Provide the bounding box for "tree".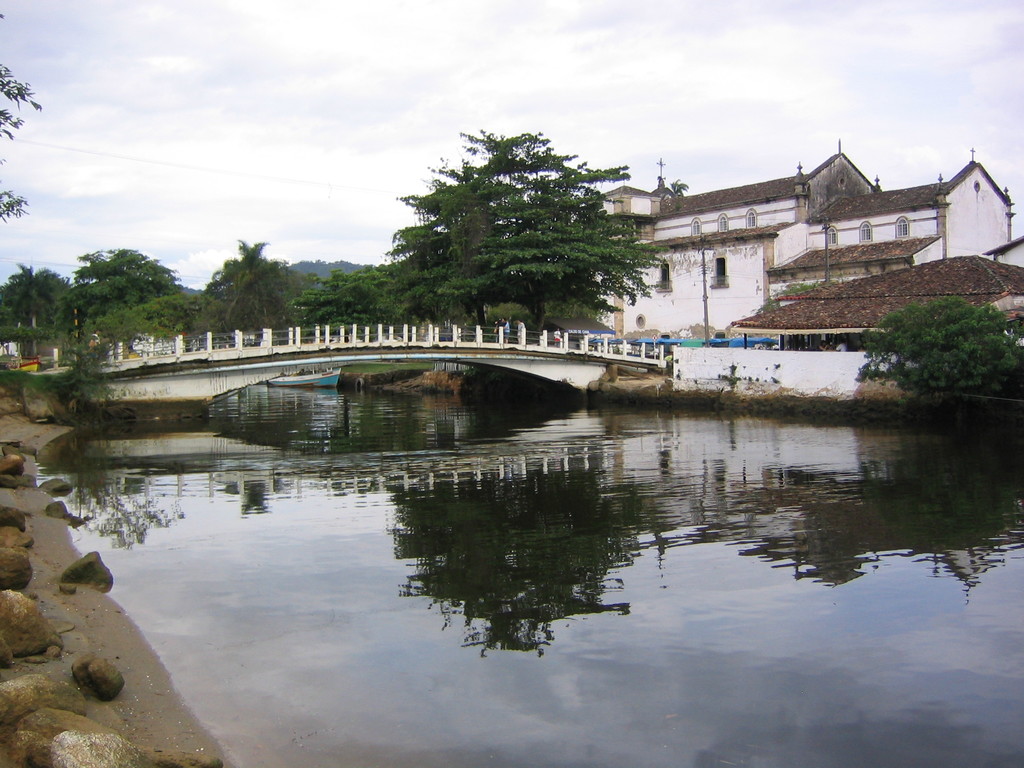
0, 265, 72, 342.
